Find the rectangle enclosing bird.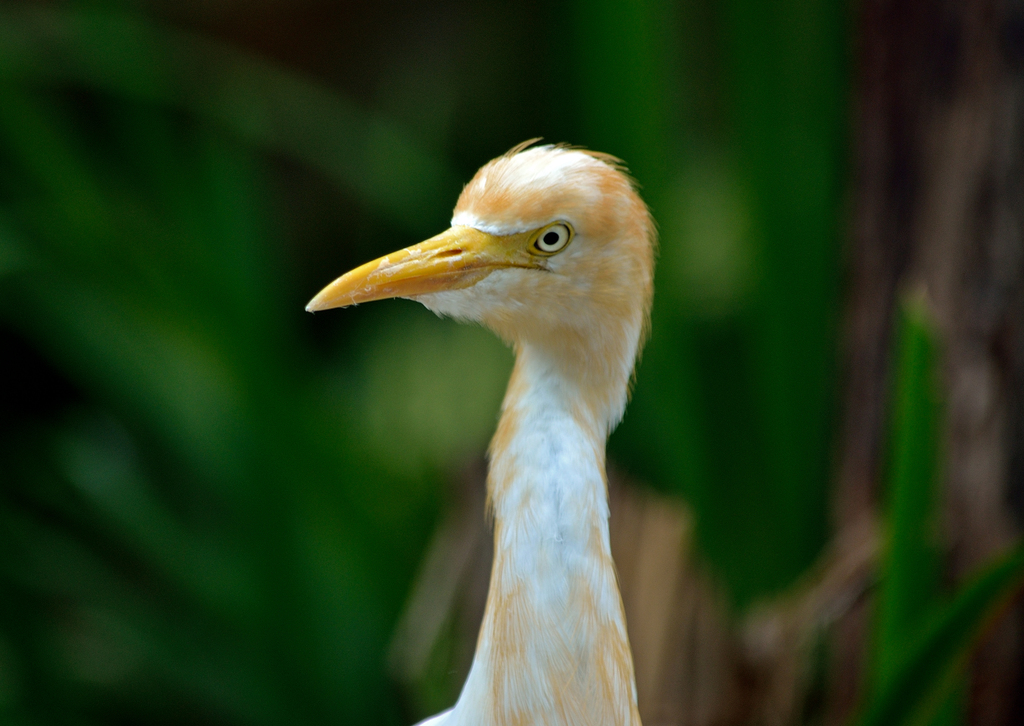
box(304, 155, 672, 725).
